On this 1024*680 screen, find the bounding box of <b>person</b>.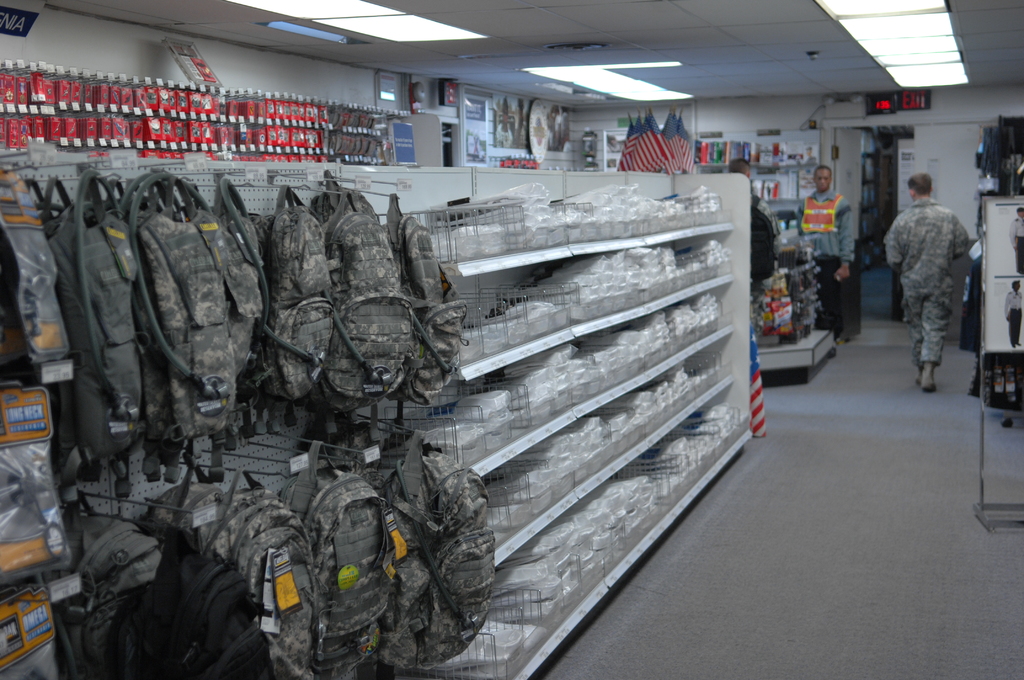
Bounding box: region(895, 168, 985, 393).
